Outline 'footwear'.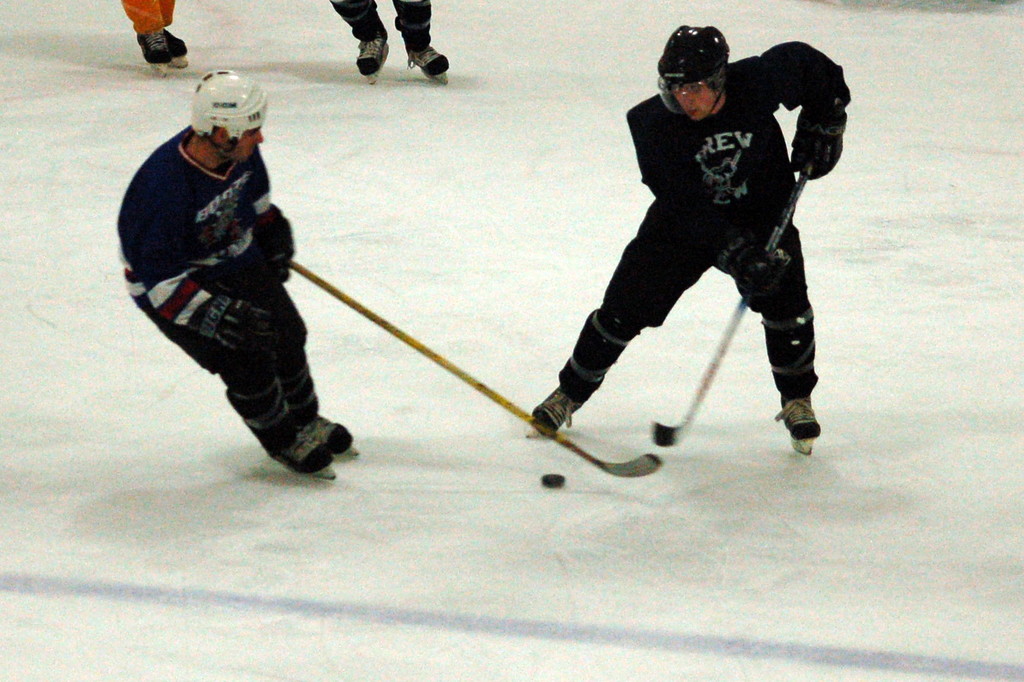
Outline: Rect(355, 31, 390, 76).
